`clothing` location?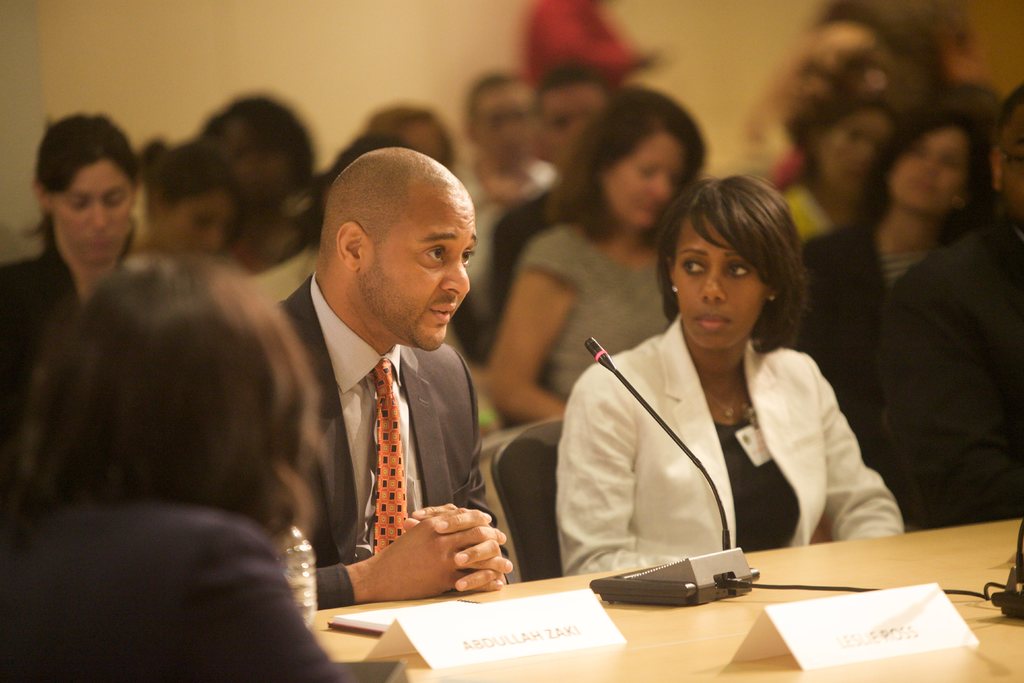
detection(522, 228, 794, 406)
